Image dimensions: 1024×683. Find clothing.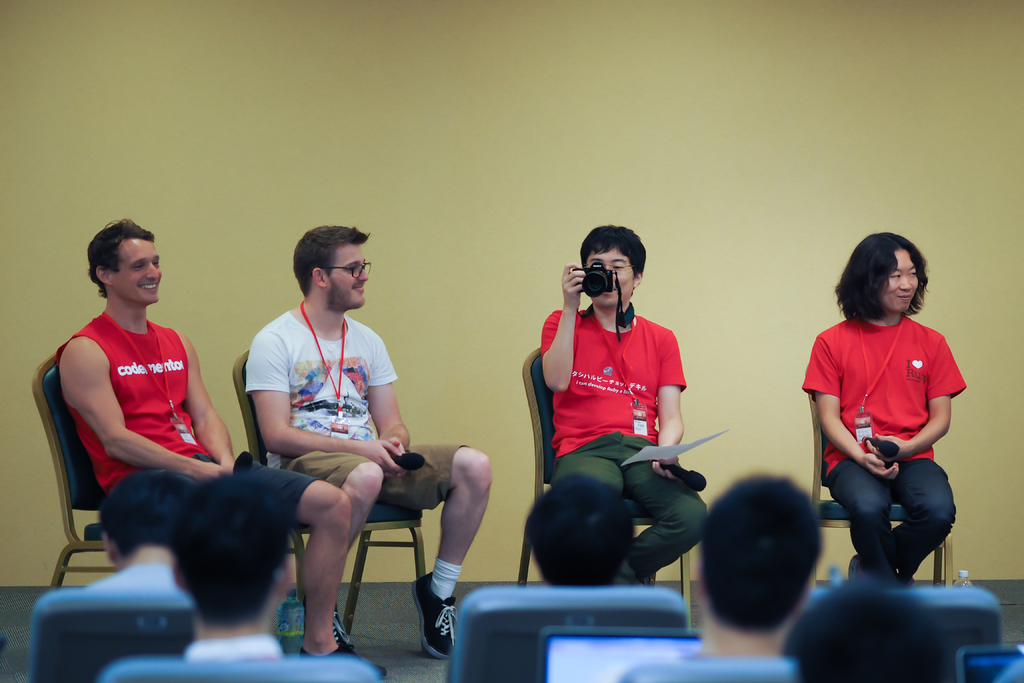
bbox=(86, 563, 189, 602).
